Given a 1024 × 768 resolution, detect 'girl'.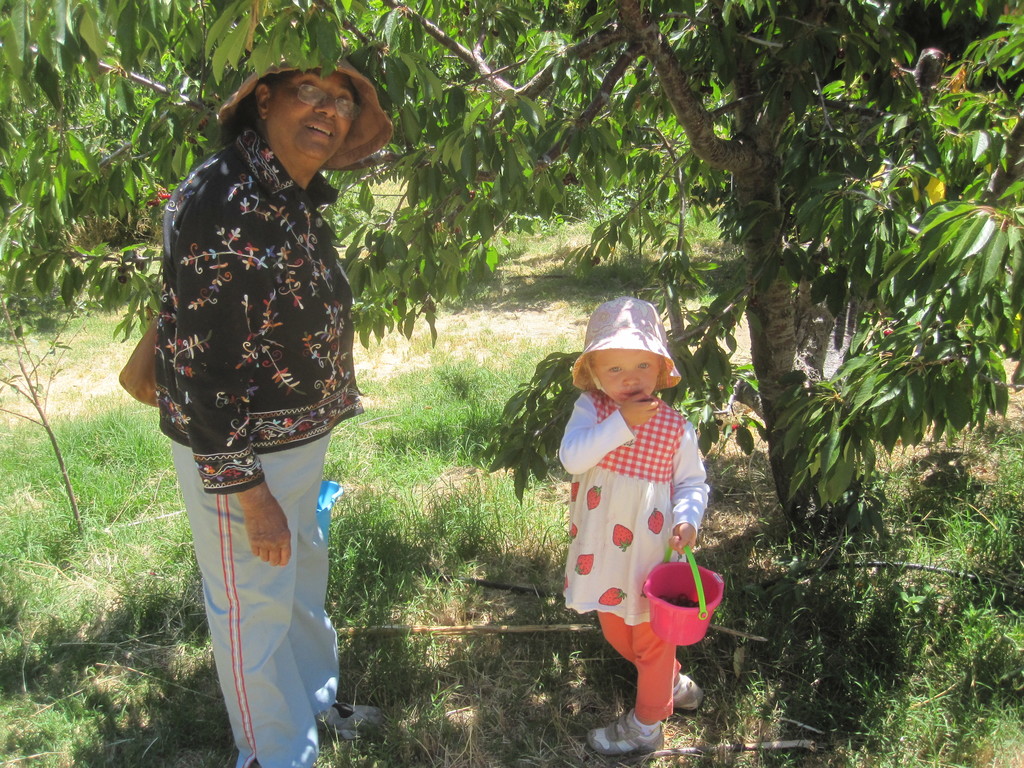
locate(554, 302, 709, 750).
